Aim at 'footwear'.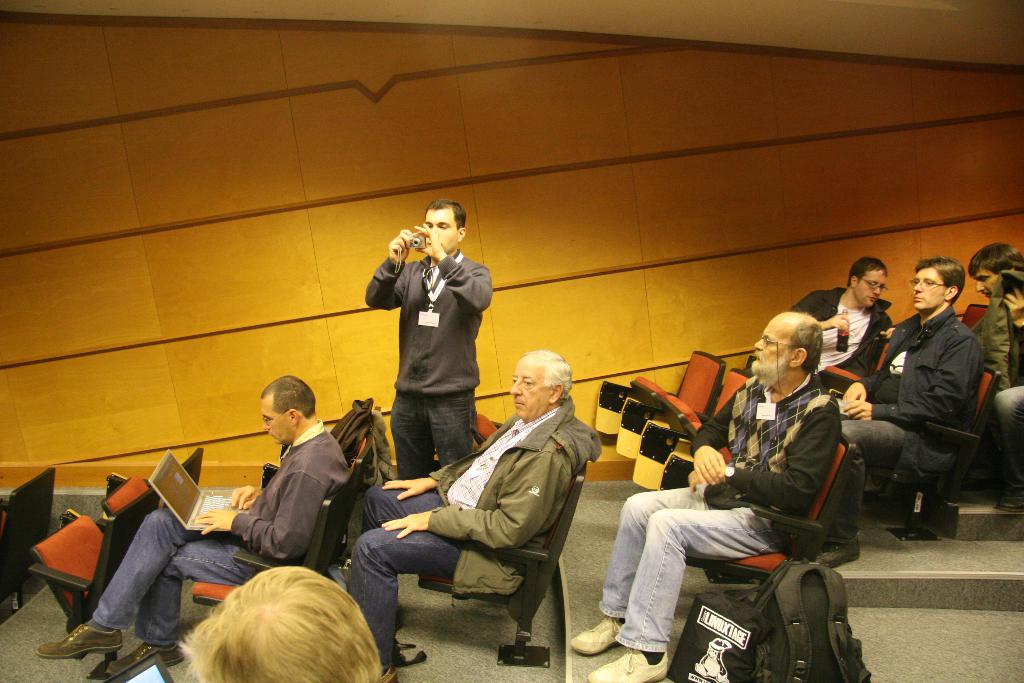
Aimed at 889/504/956/547.
